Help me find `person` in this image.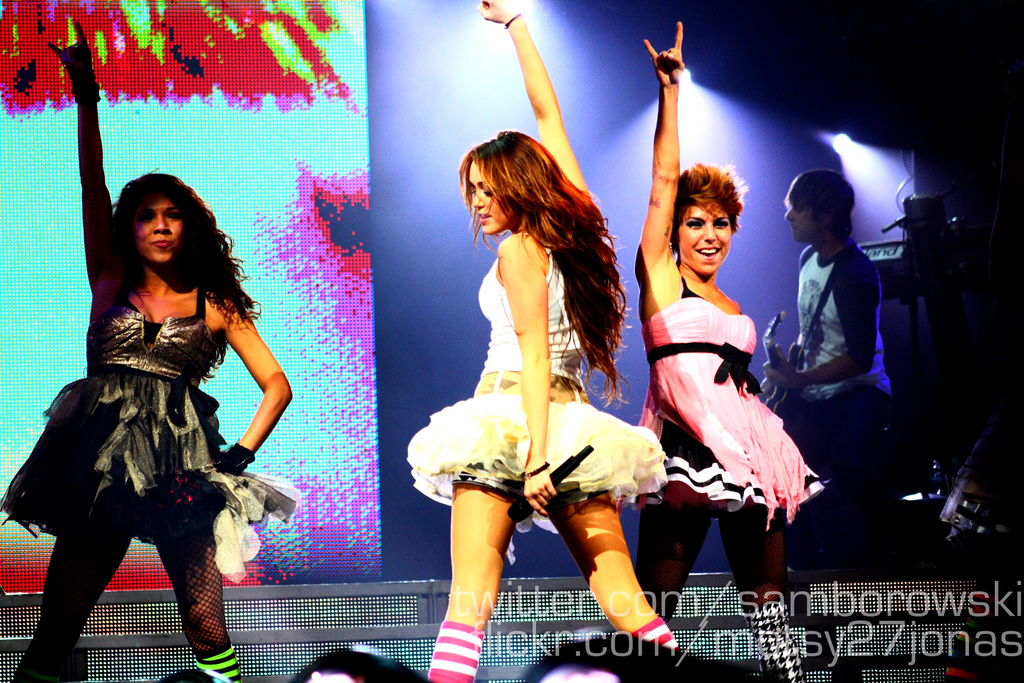
Found it: pyautogui.locateOnScreen(775, 157, 907, 513).
